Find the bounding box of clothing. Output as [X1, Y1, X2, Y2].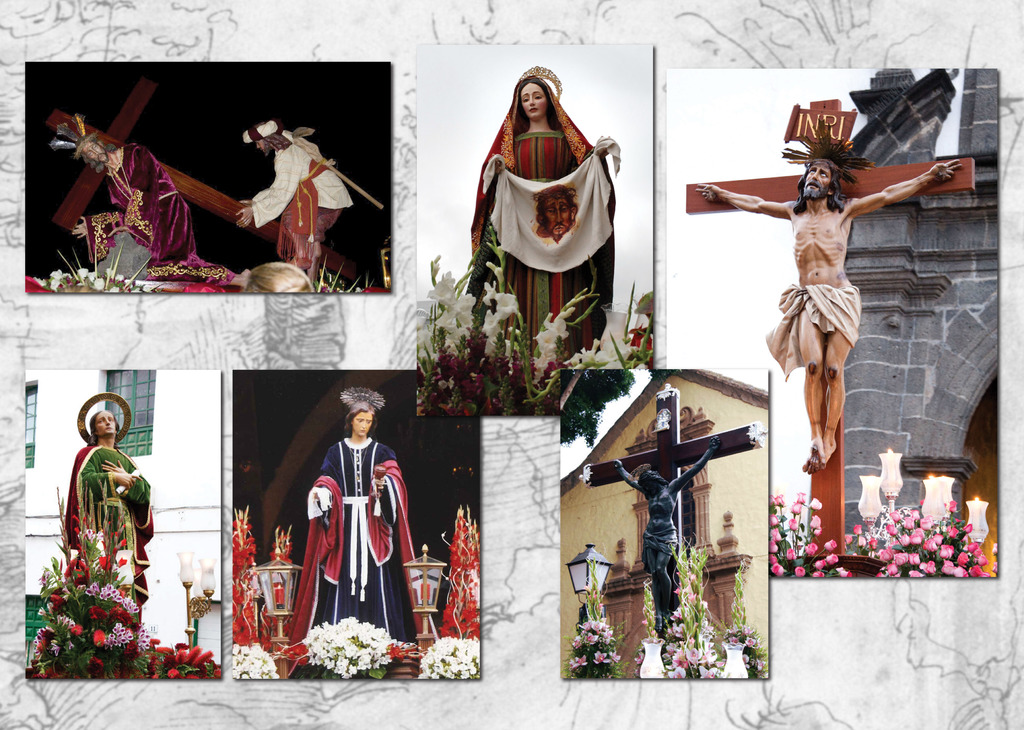
[62, 443, 154, 619].
